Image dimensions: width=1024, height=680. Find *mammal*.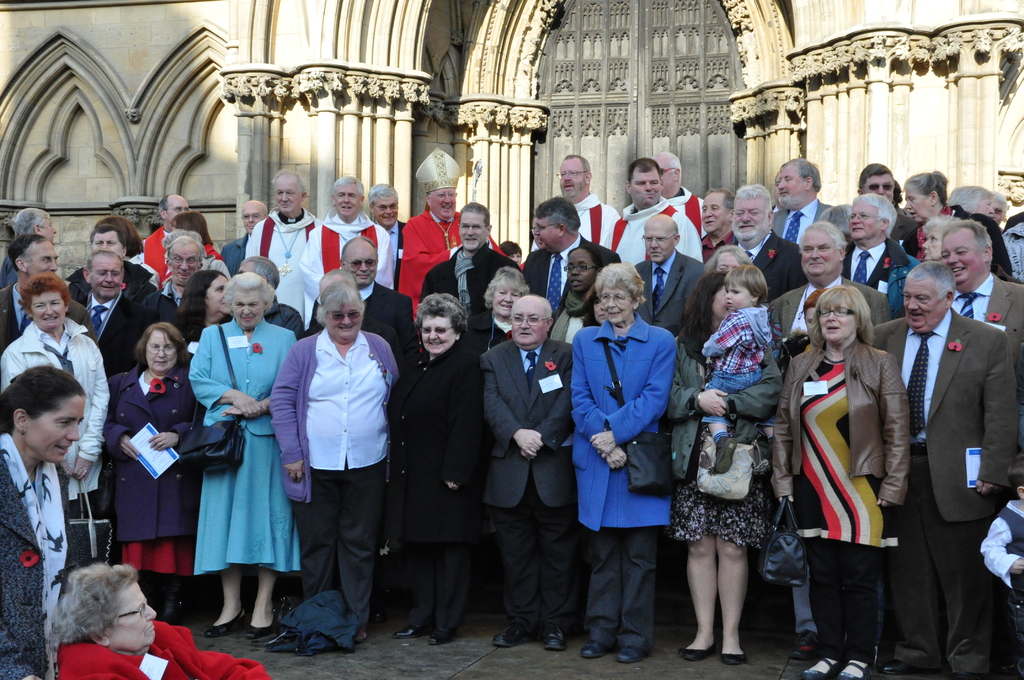
<region>840, 189, 920, 309</region>.
